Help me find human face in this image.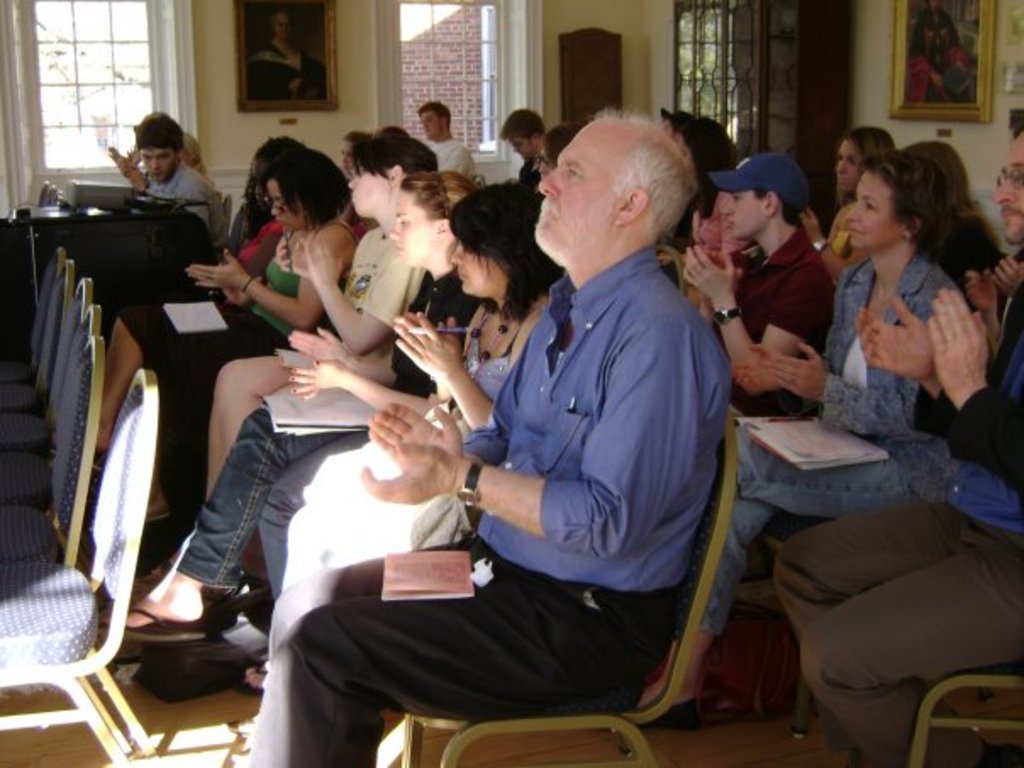
Found it: region(539, 119, 615, 241).
